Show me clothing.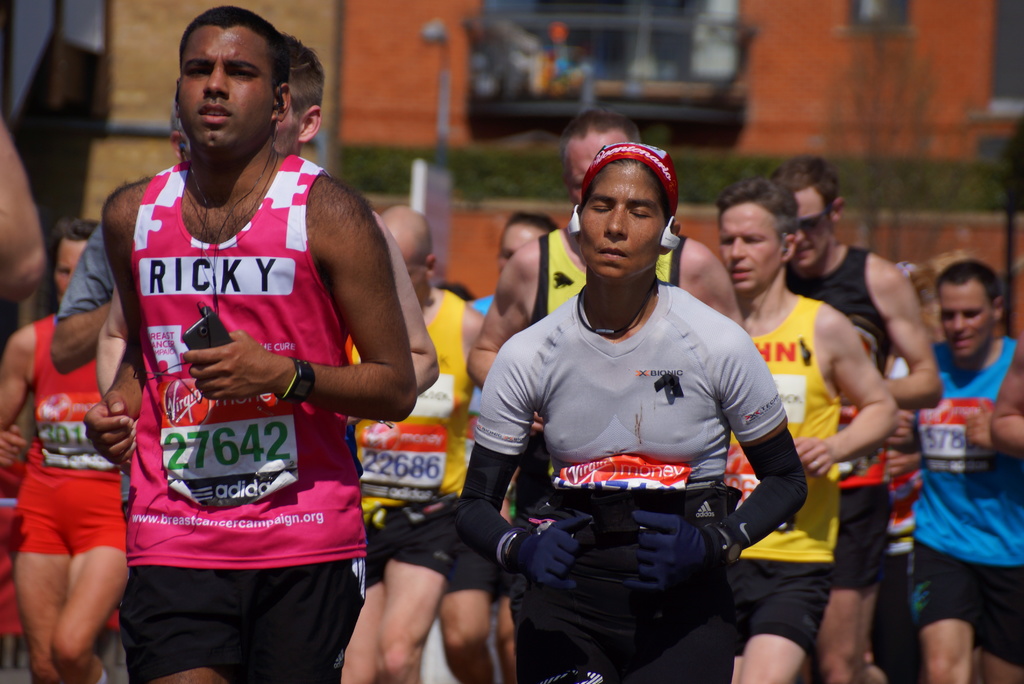
clothing is here: select_region(106, 88, 364, 656).
